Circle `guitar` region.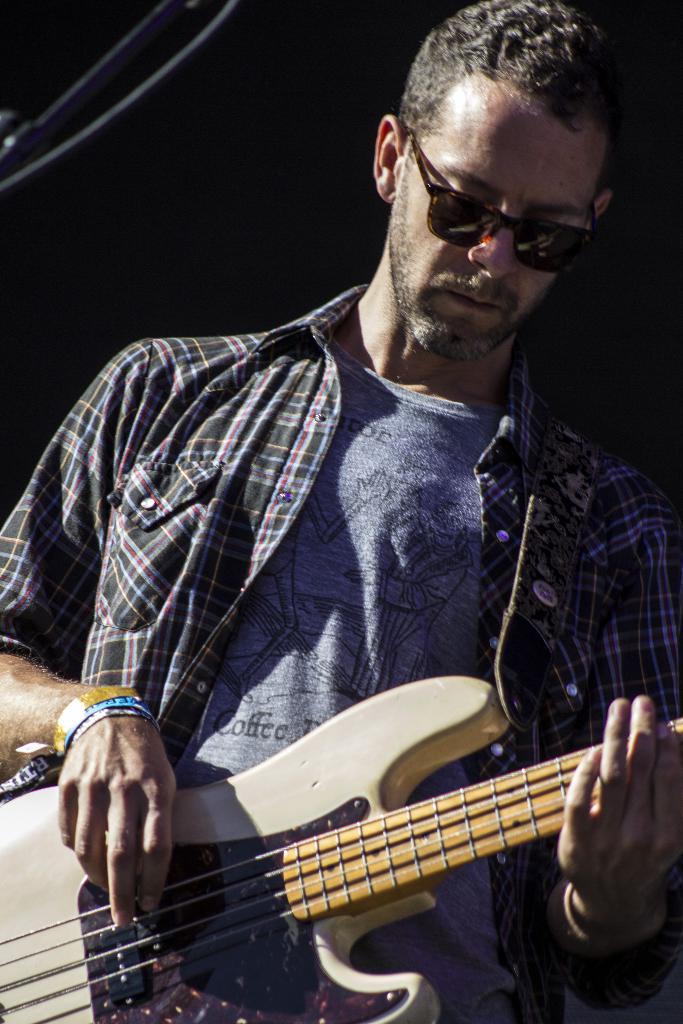
Region: x1=0, y1=657, x2=682, y2=1023.
